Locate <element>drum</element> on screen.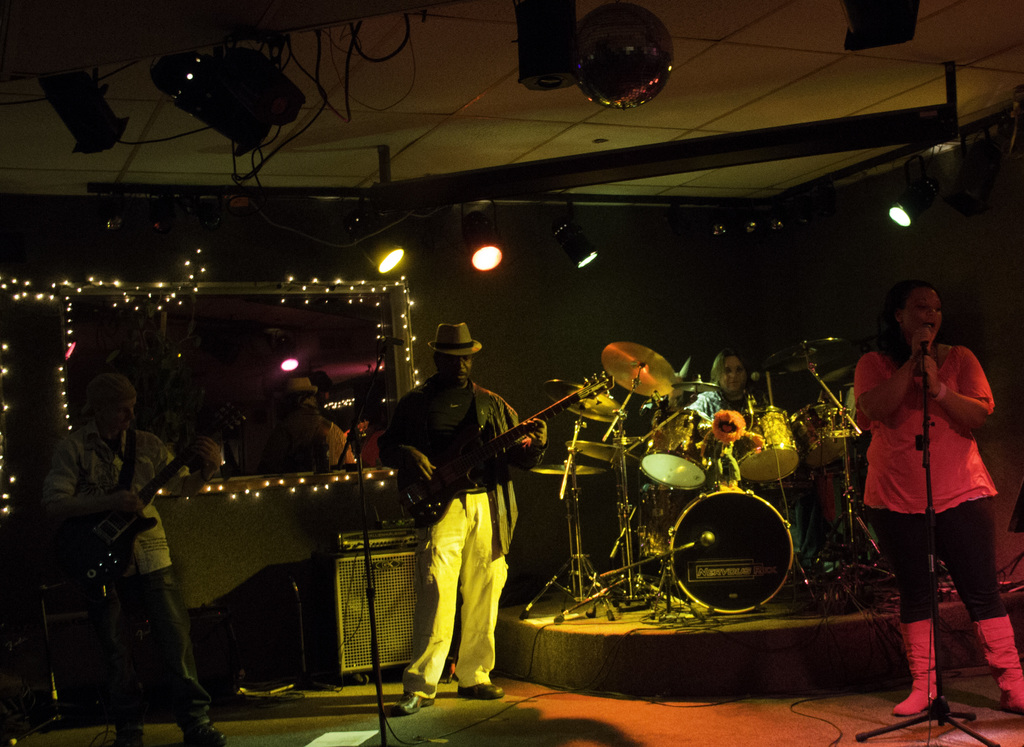
On screen at crop(671, 488, 794, 613).
